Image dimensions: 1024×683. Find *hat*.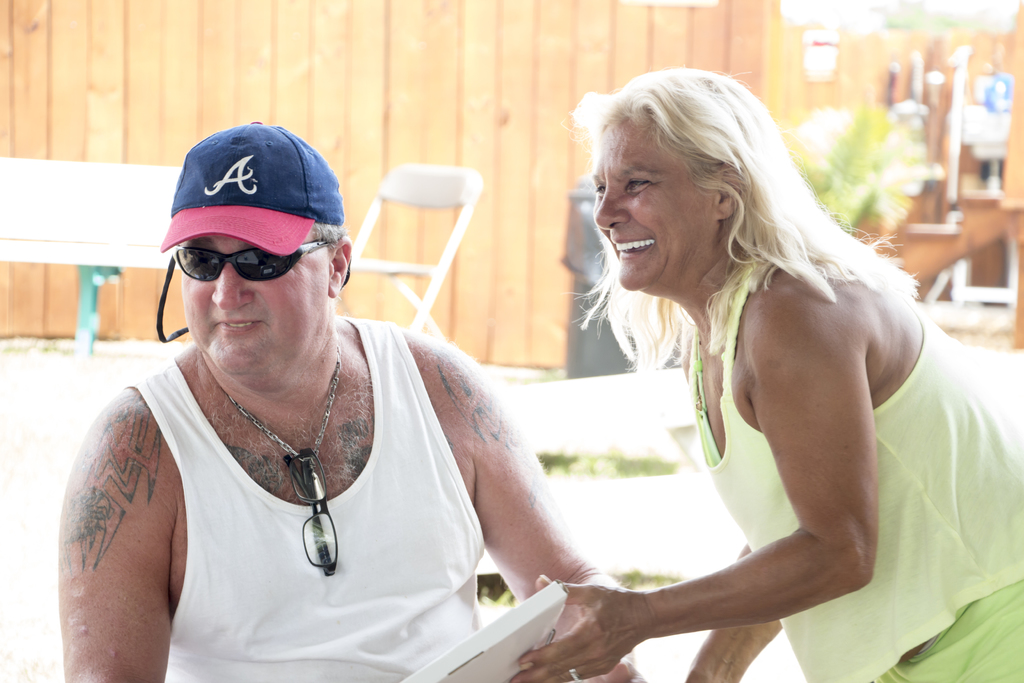
box(161, 117, 346, 257).
